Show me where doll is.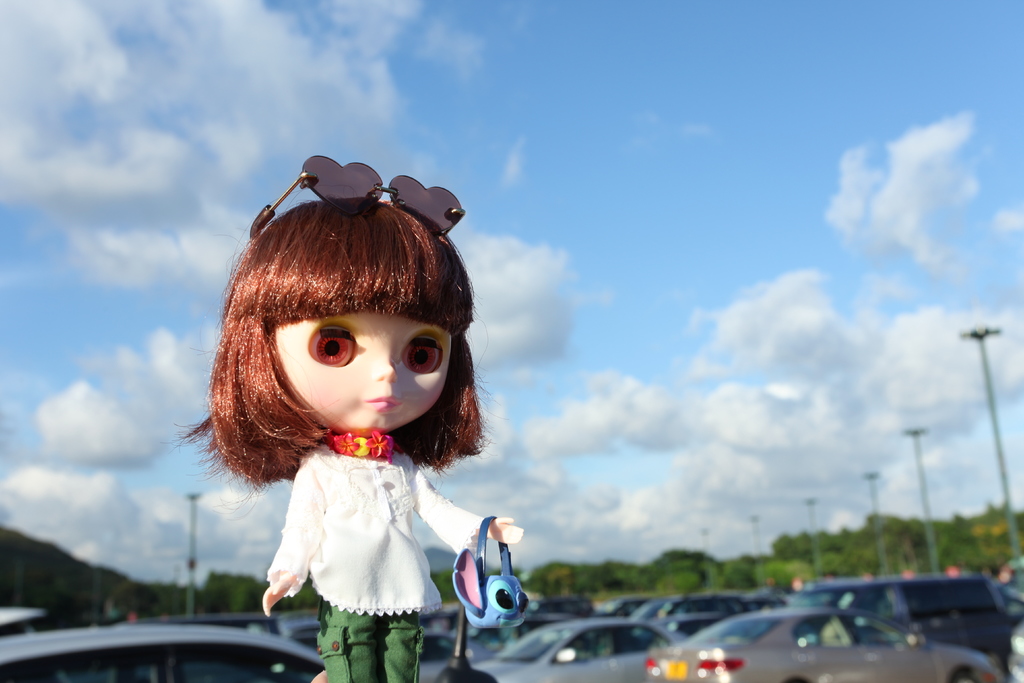
doll is at x1=174, y1=188, x2=493, y2=673.
